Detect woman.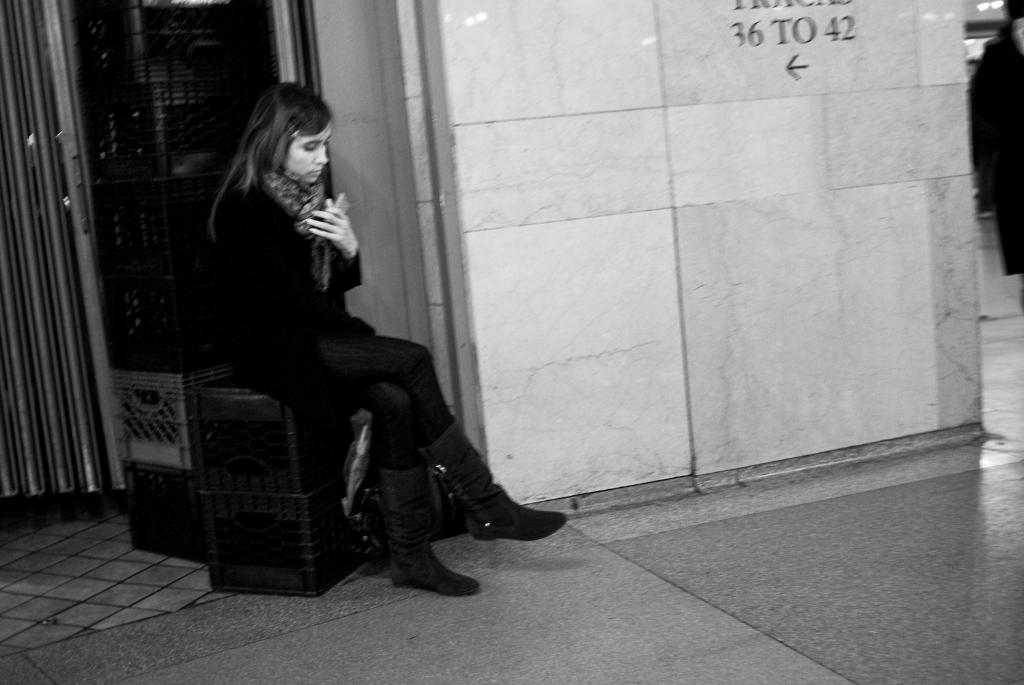
Detected at detection(174, 81, 505, 607).
